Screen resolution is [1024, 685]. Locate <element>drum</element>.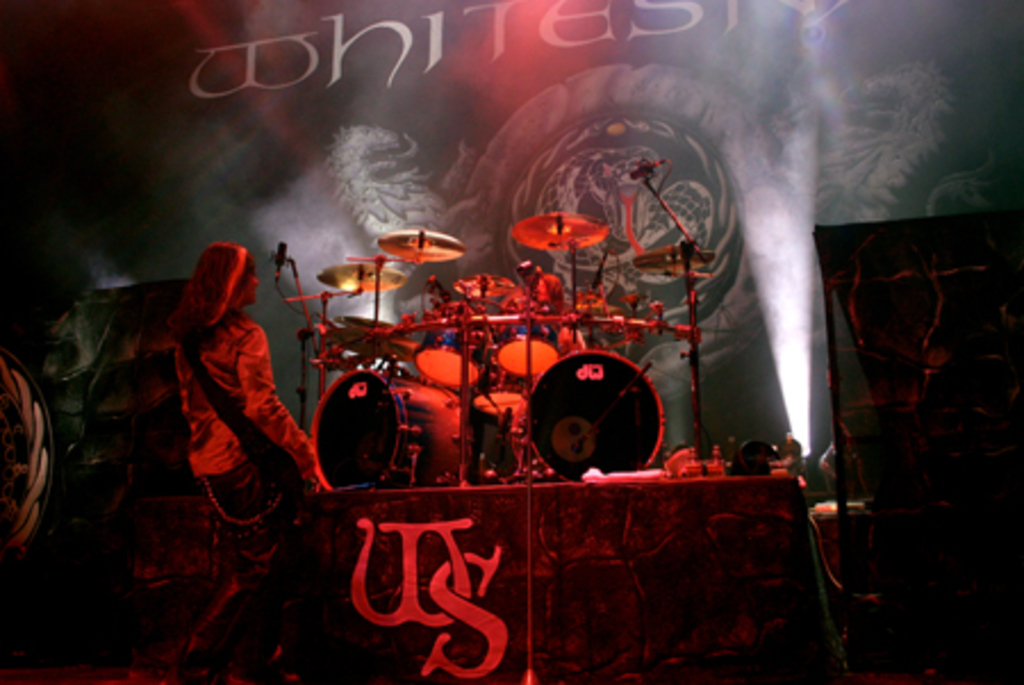
<box>412,300,492,387</box>.
